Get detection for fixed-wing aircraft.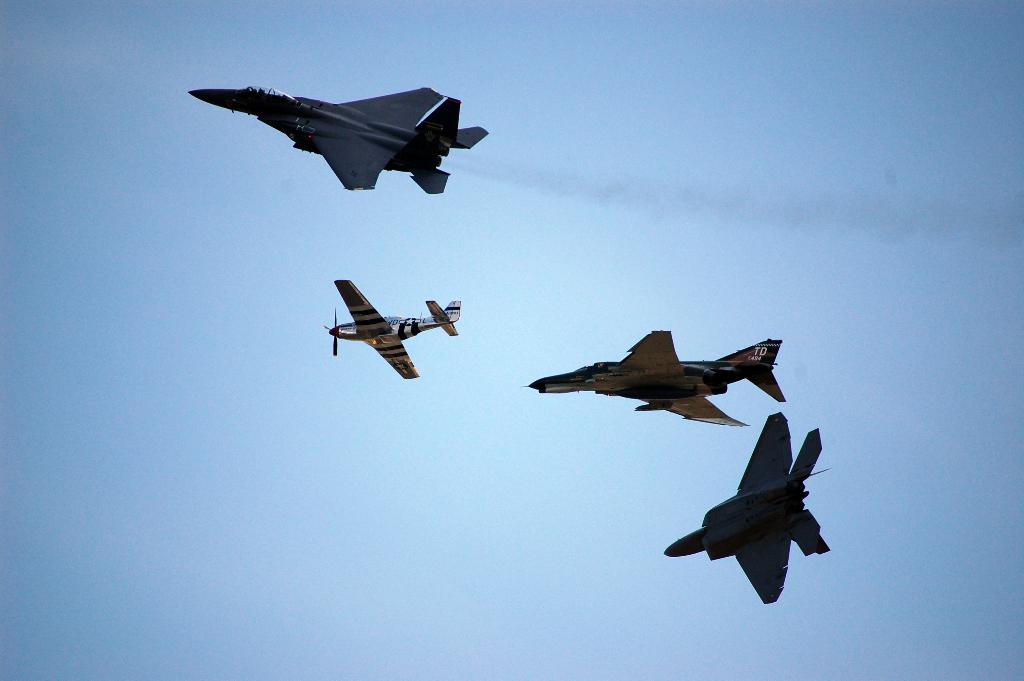
Detection: 184:81:492:199.
